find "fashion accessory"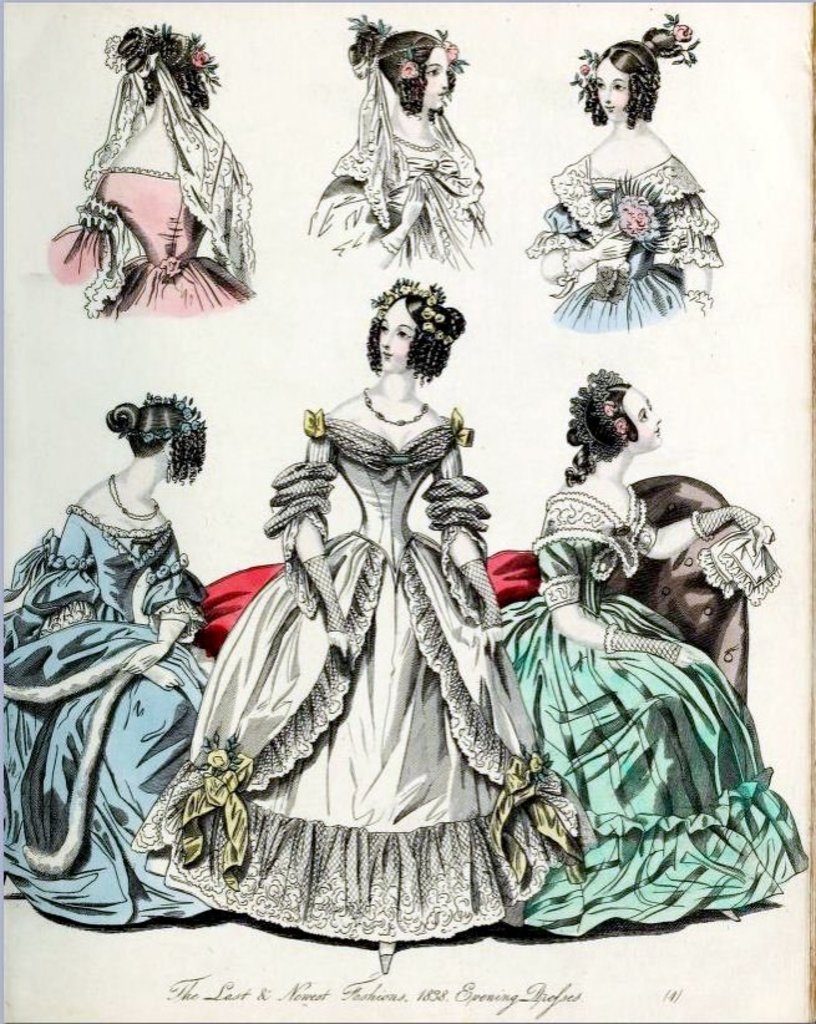
locate(158, 457, 173, 485)
